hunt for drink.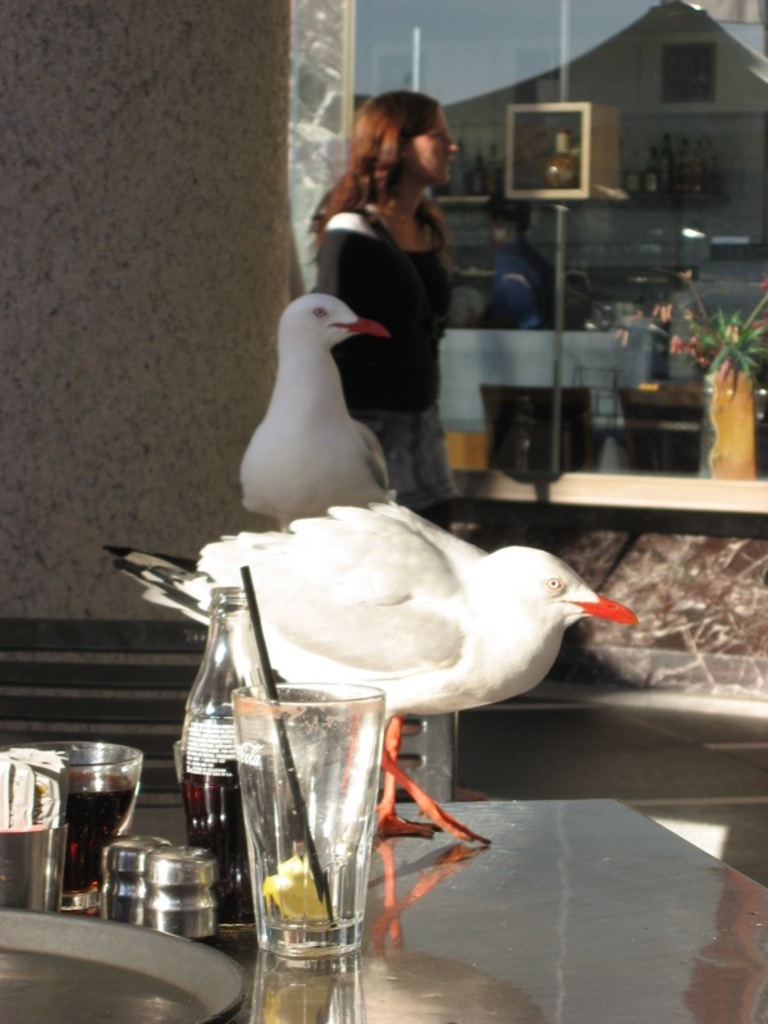
Hunted down at [left=257, top=915, right=356, bottom=961].
